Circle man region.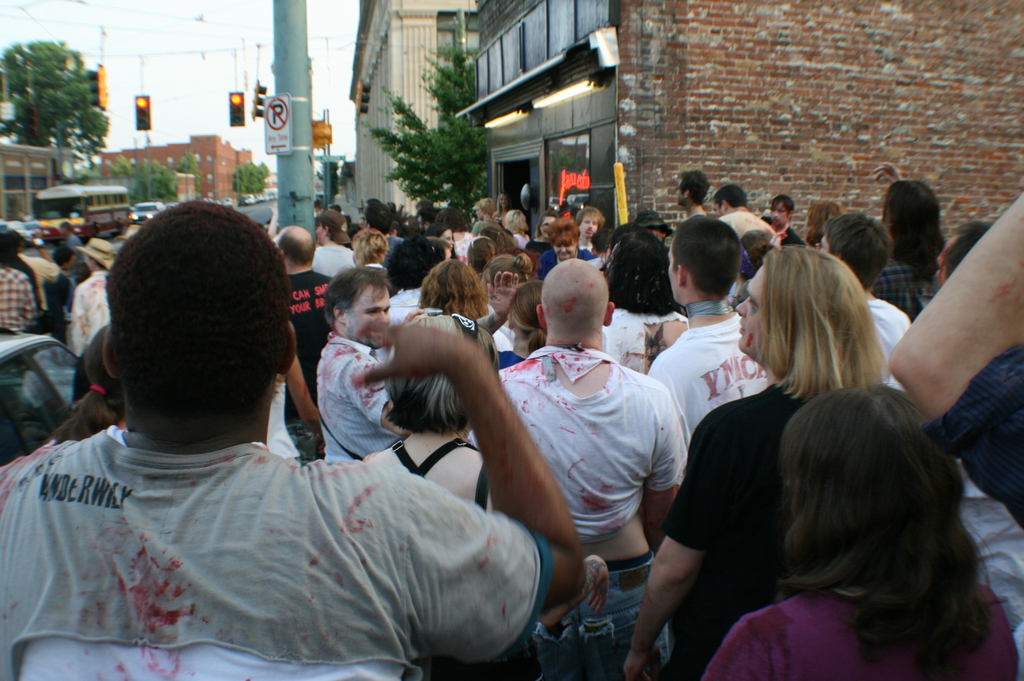
Region: l=76, t=241, r=116, b=359.
